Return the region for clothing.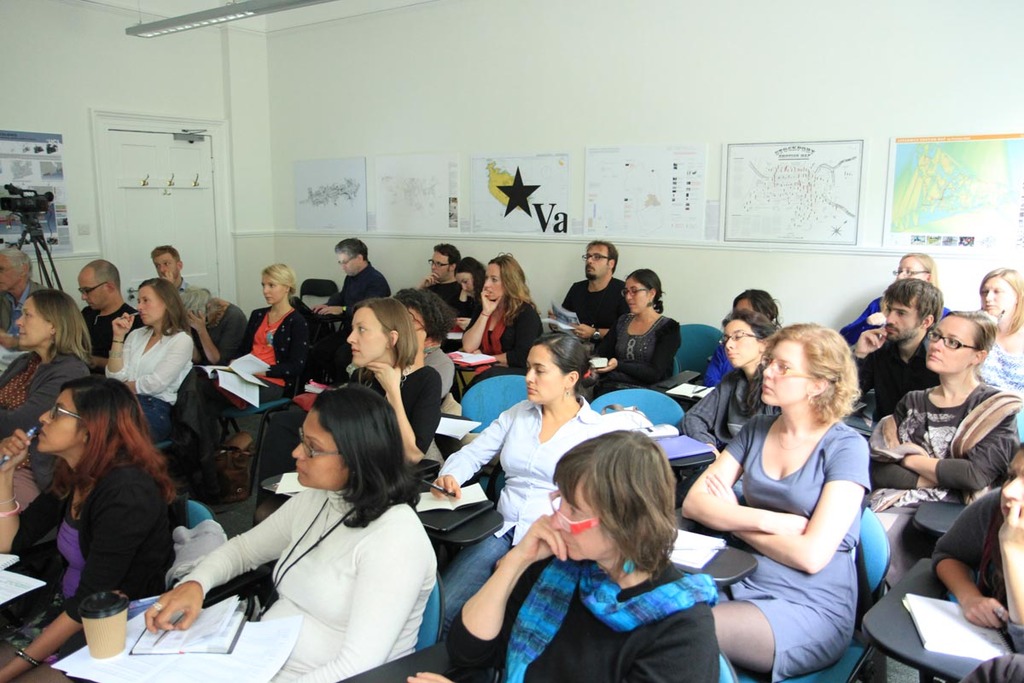
crop(868, 382, 1022, 597).
